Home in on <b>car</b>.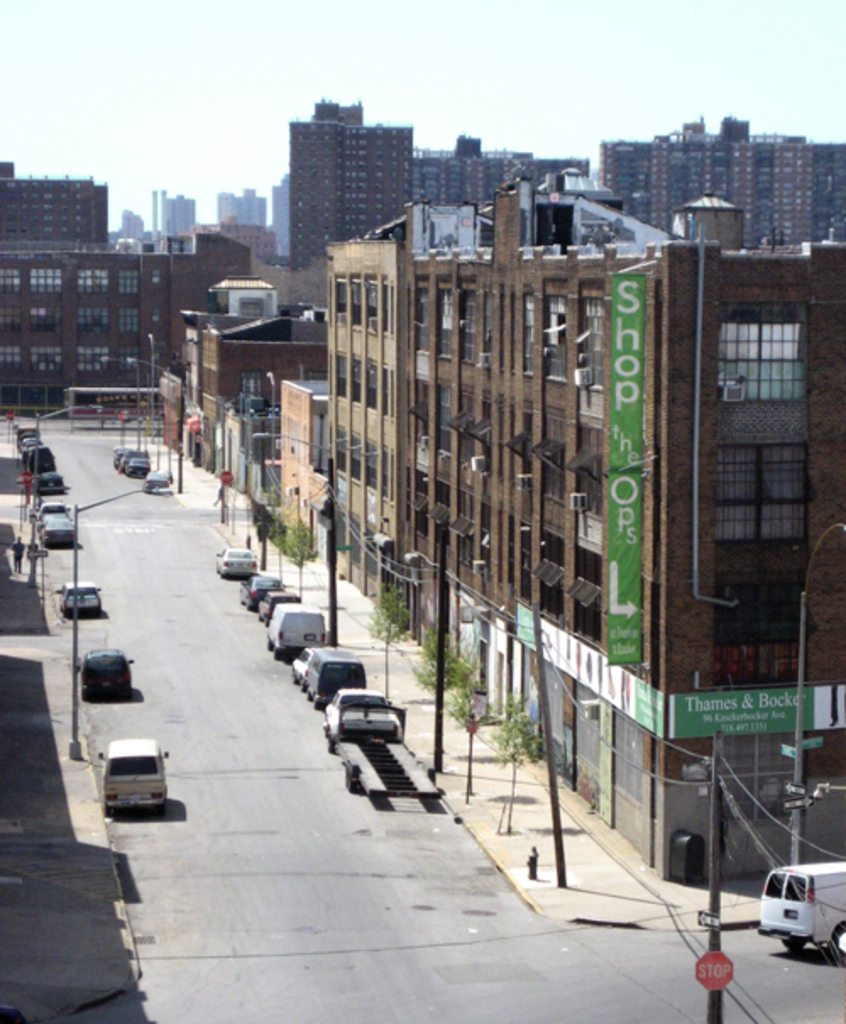
Homed in at 261 594 294 618.
